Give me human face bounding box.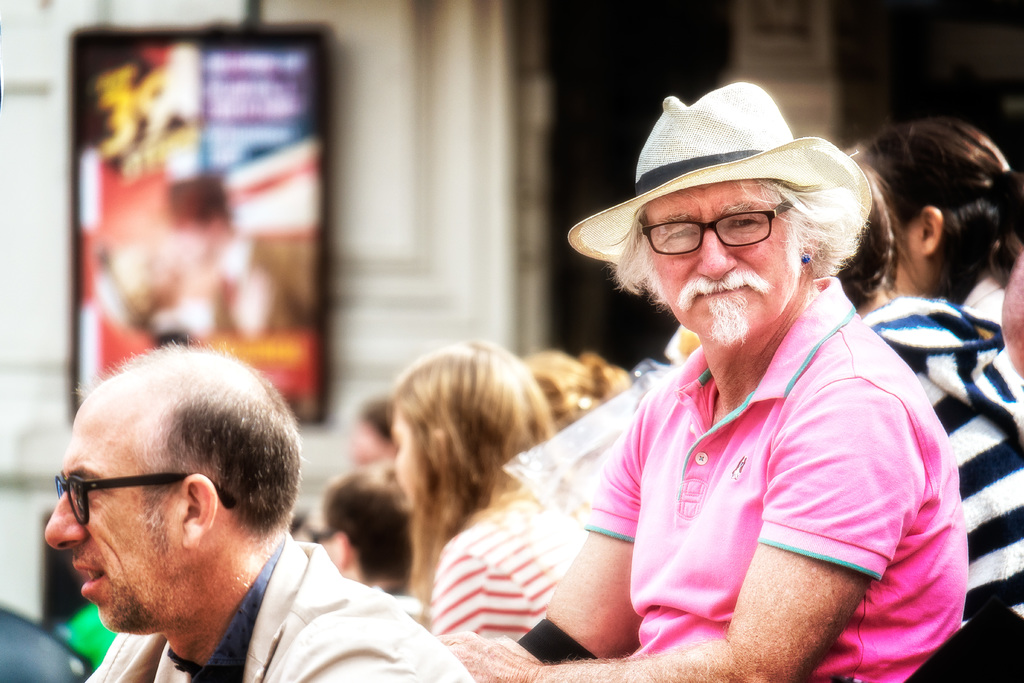
[x1=45, y1=400, x2=193, y2=630].
